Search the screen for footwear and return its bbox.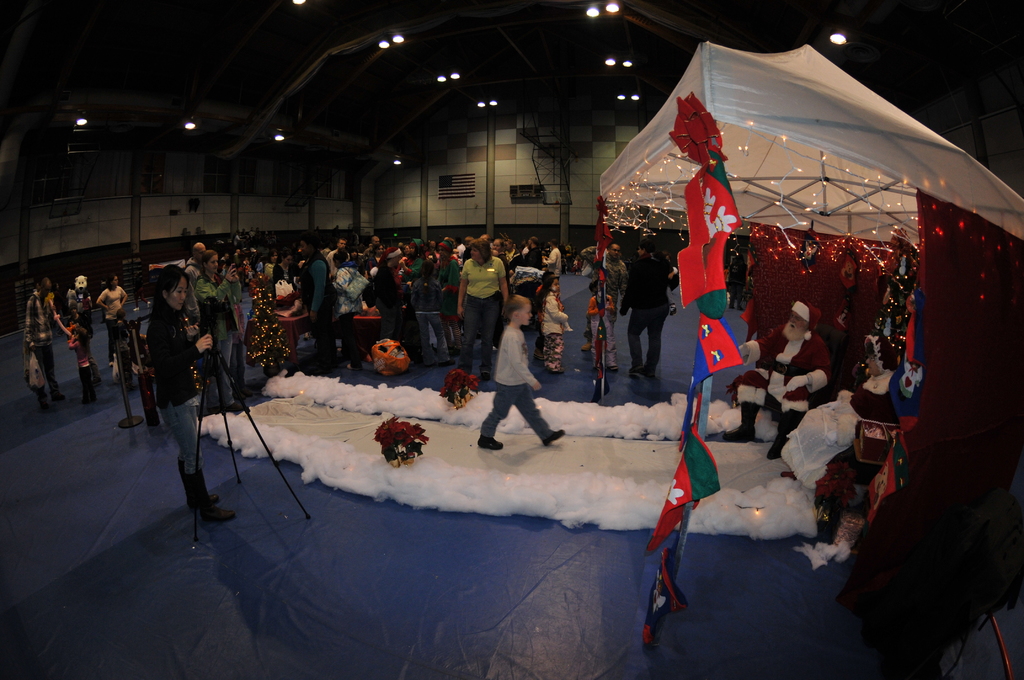
Found: 475 433 502 449.
